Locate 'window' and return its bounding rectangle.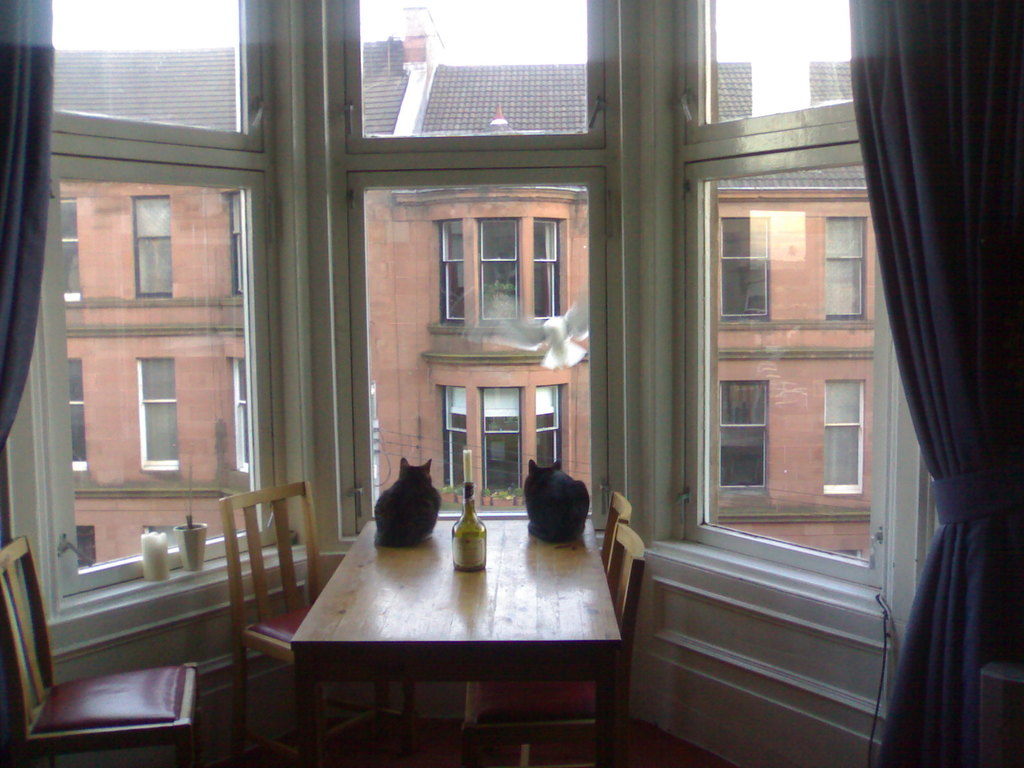
129 192 174 312.
